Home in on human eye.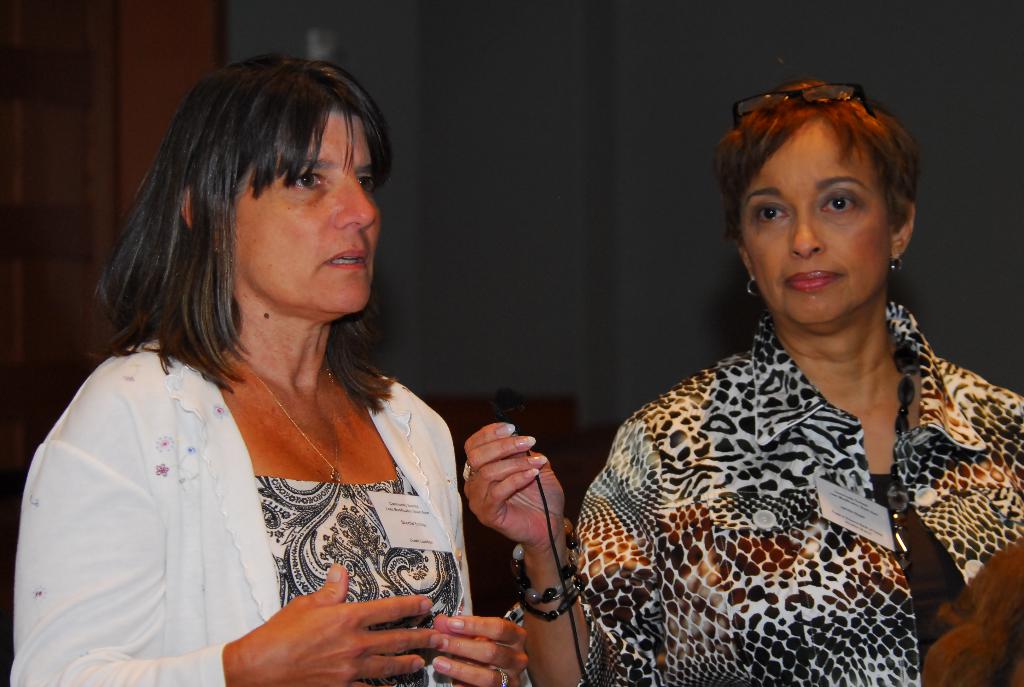
Homed in at left=815, top=189, right=862, bottom=214.
